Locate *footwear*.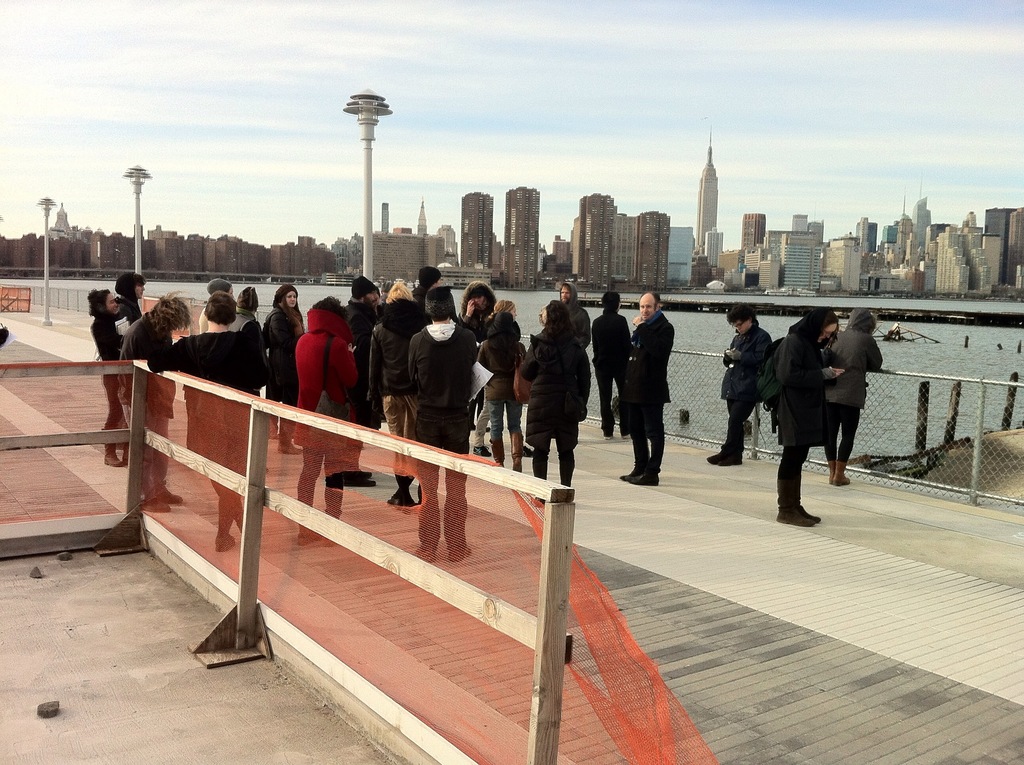
Bounding box: left=295, top=495, right=310, bottom=546.
